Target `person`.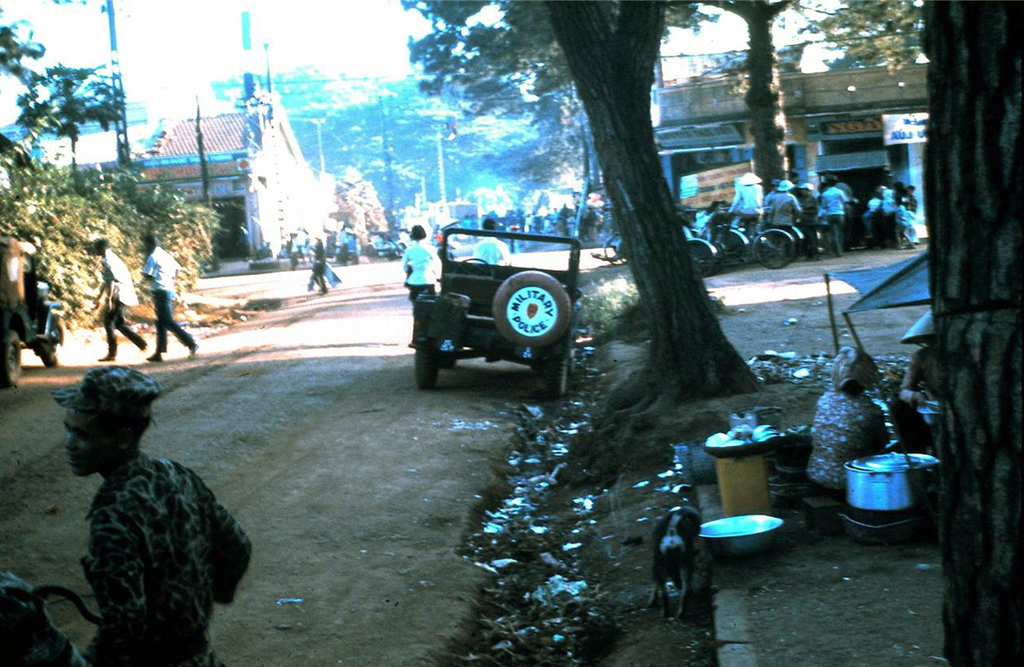
Target region: crop(899, 183, 914, 242).
